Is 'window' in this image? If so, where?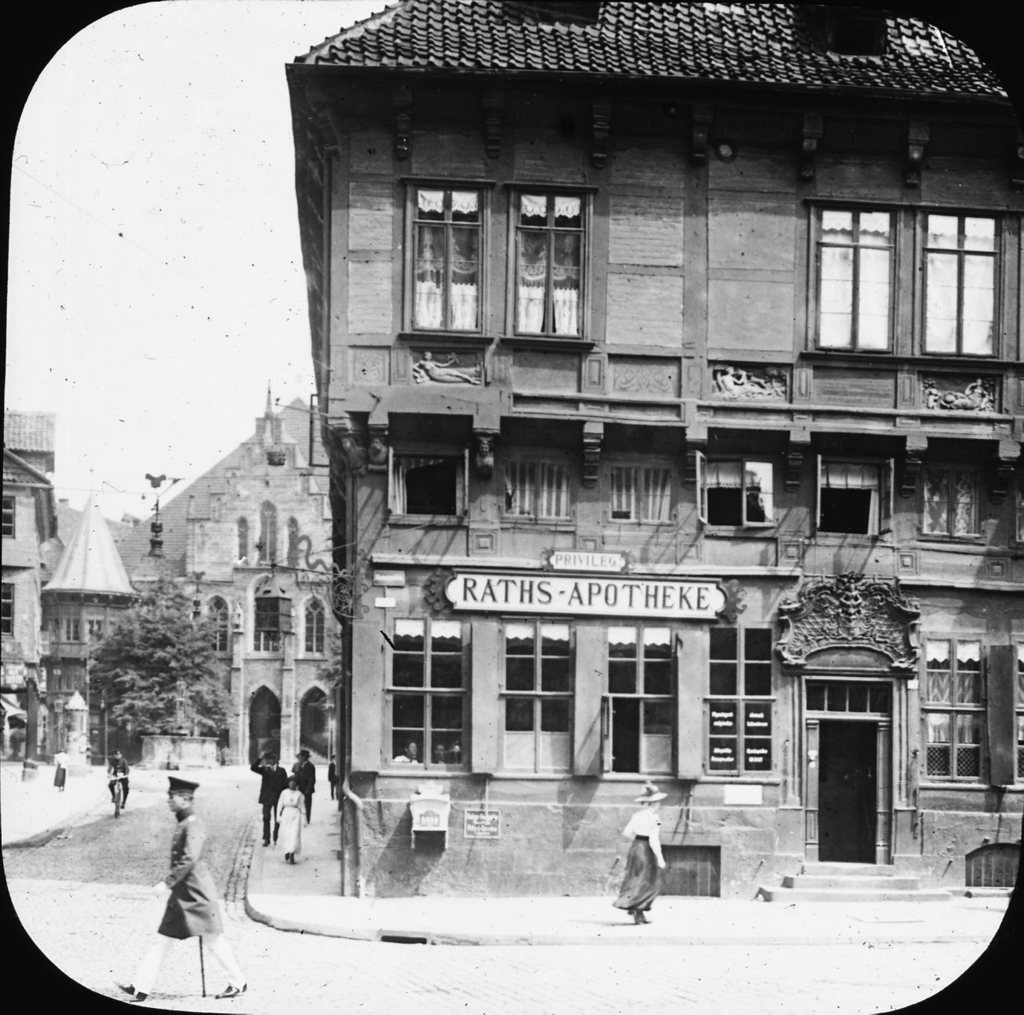
Yes, at bbox(597, 622, 676, 786).
